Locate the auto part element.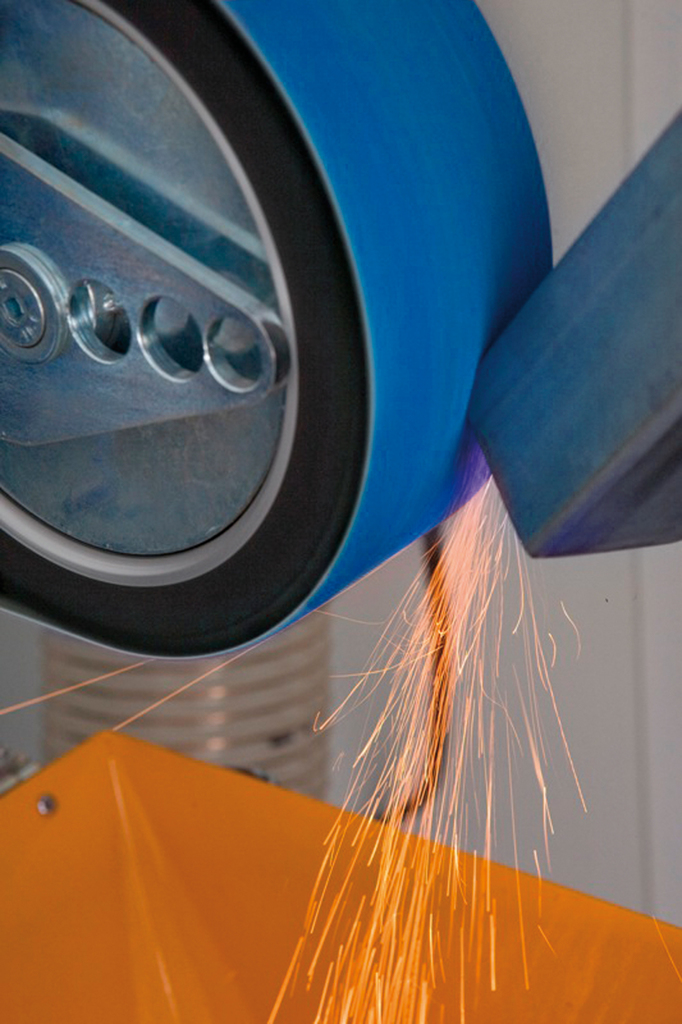
Element bbox: (left=0, top=1, right=553, bottom=660).
